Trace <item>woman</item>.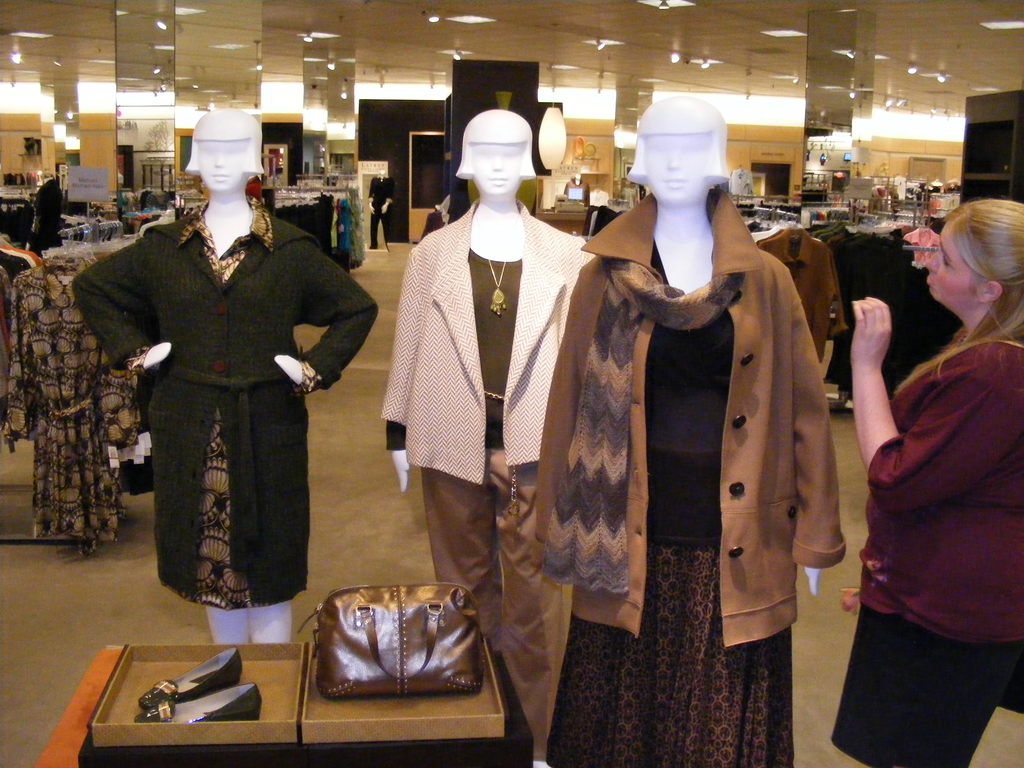
Traced to box=[852, 195, 1023, 767].
